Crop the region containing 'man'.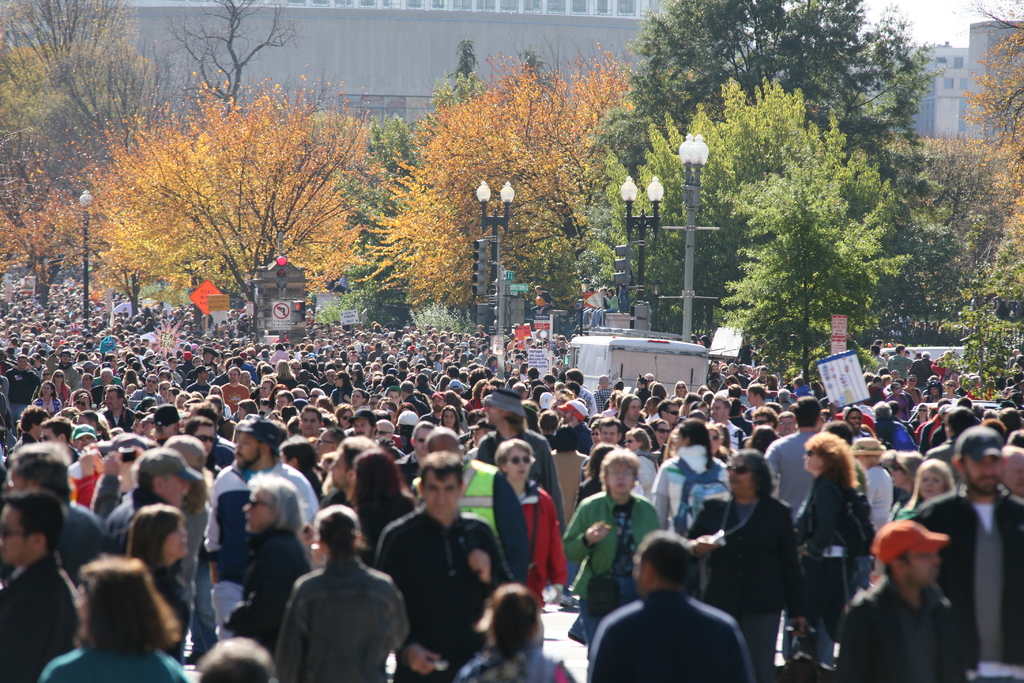
Crop region: select_region(268, 498, 407, 682).
